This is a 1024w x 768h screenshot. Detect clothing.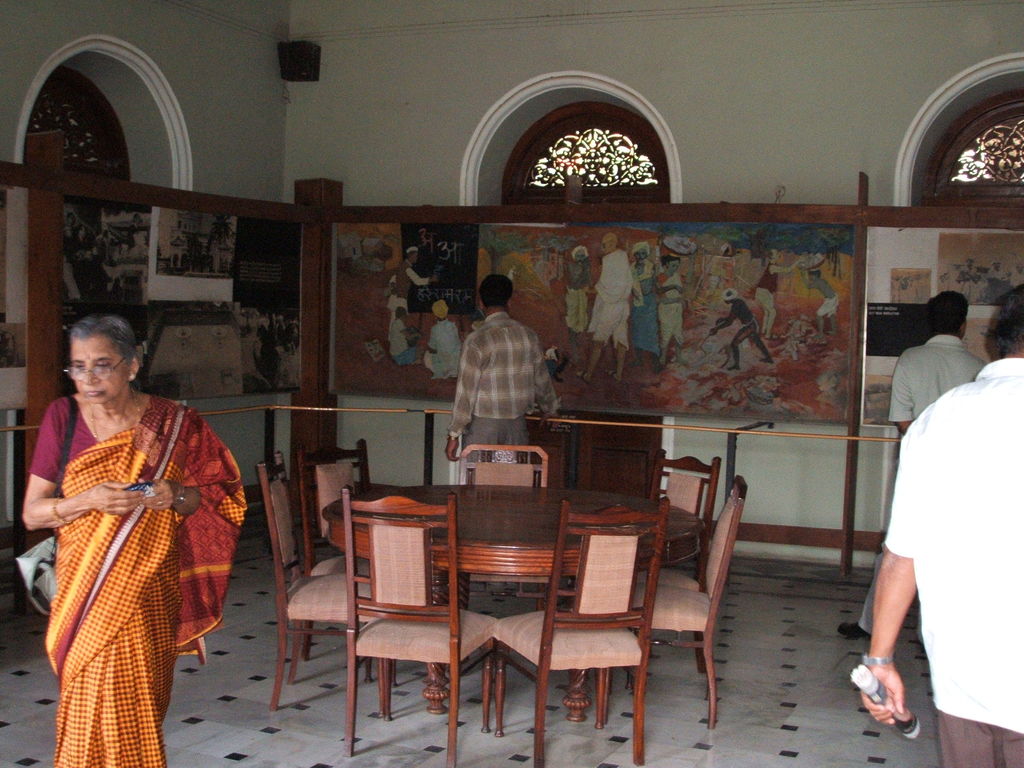
(756, 263, 778, 314).
